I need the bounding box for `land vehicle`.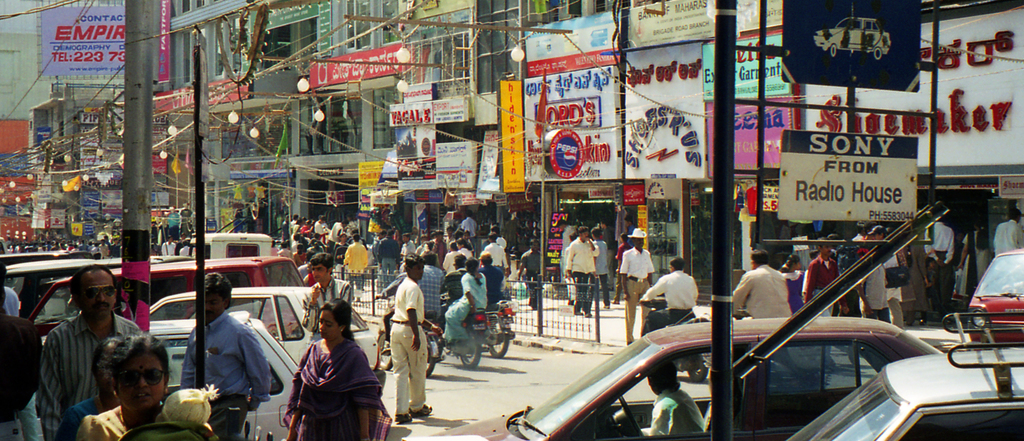
Here it is: (x1=147, y1=285, x2=388, y2=393).
